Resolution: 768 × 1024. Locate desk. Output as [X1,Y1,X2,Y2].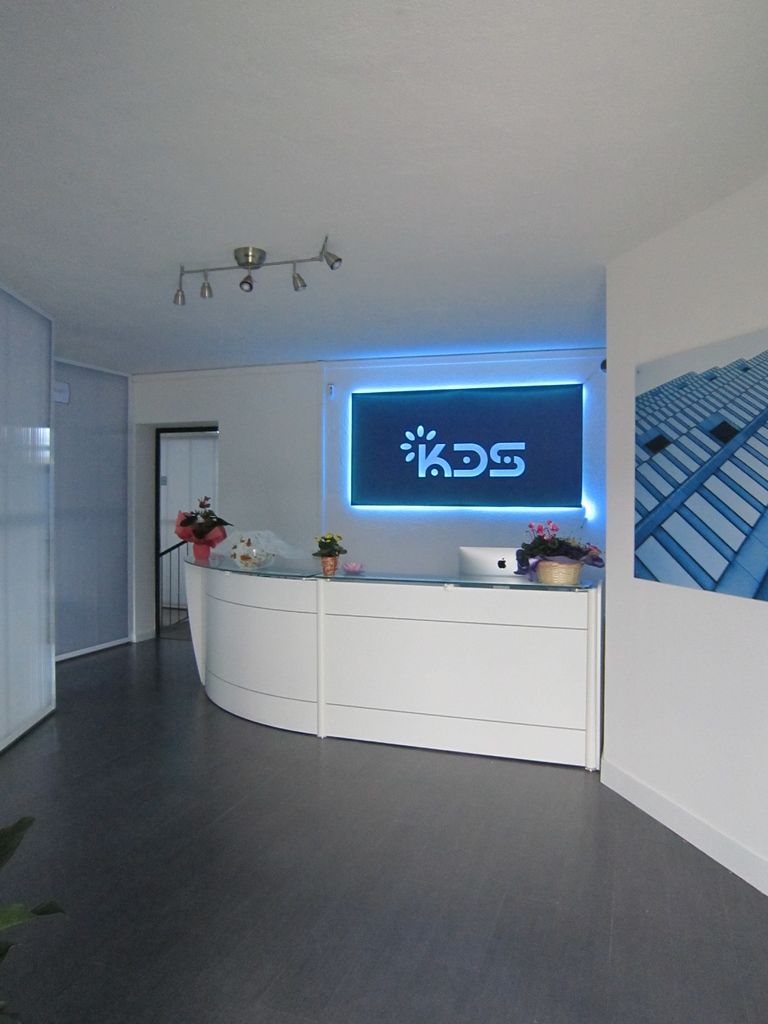
[210,503,607,749].
